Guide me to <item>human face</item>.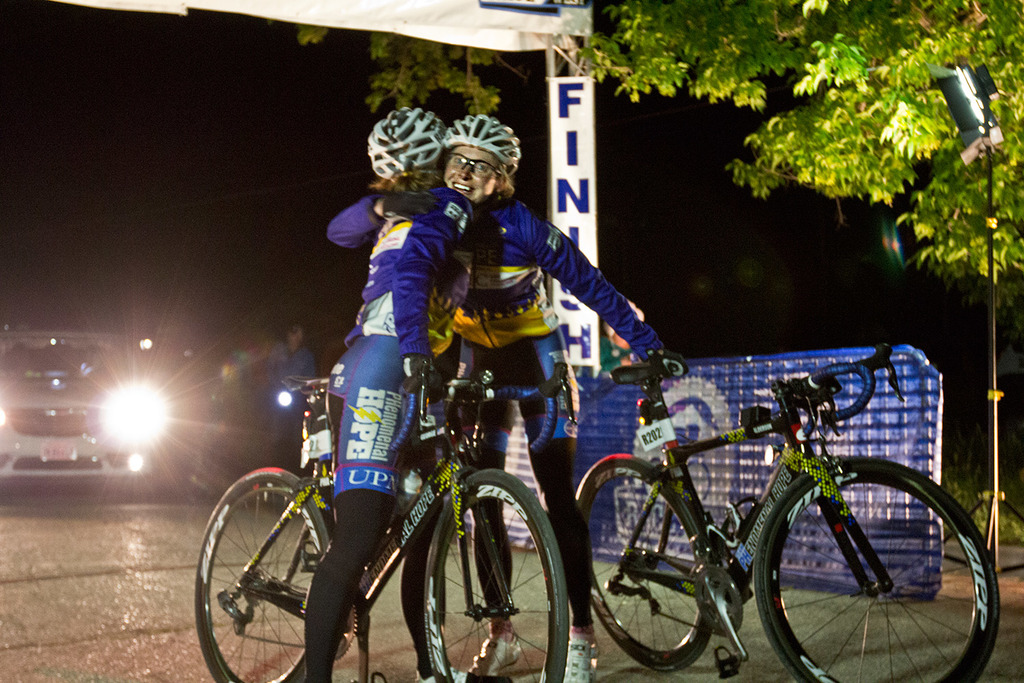
Guidance: (444,143,498,199).
